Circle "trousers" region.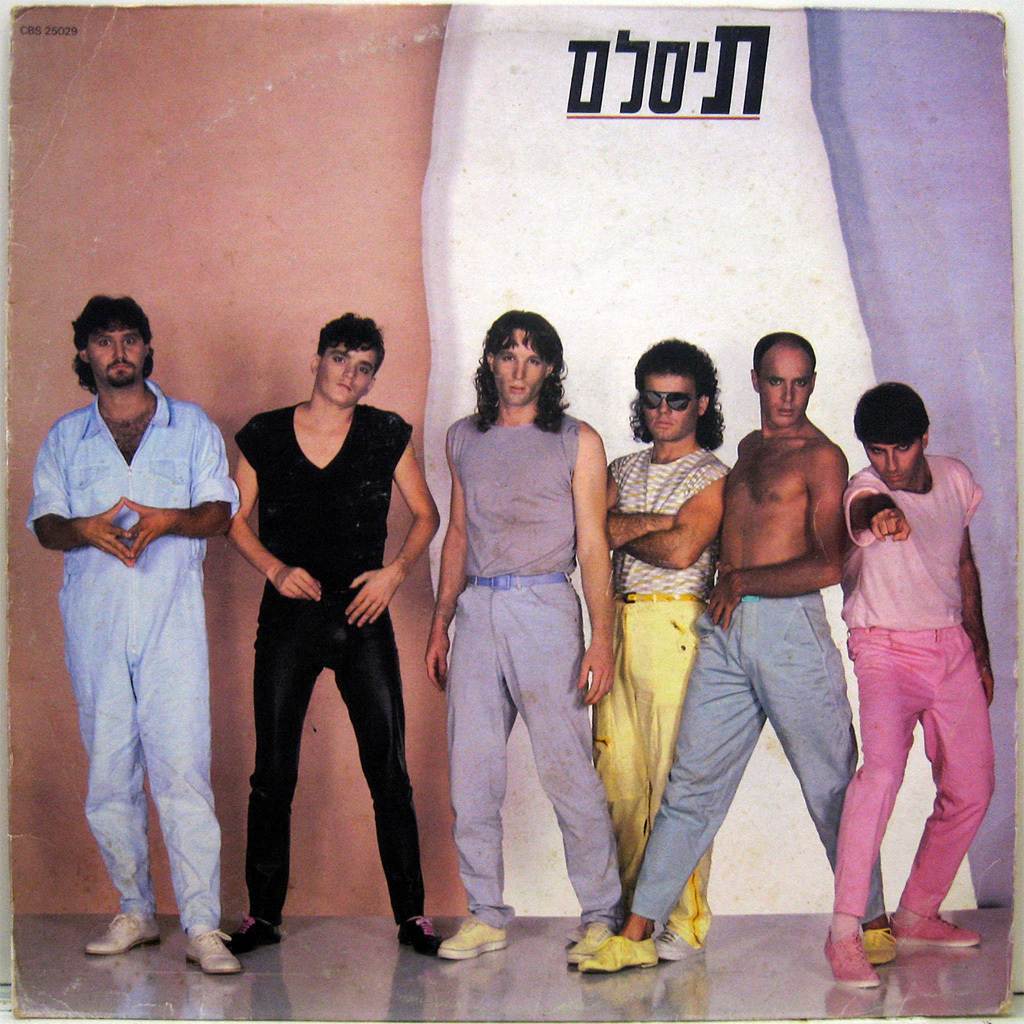
Region: x1=592, y1=590, x2=714, y2=950.
